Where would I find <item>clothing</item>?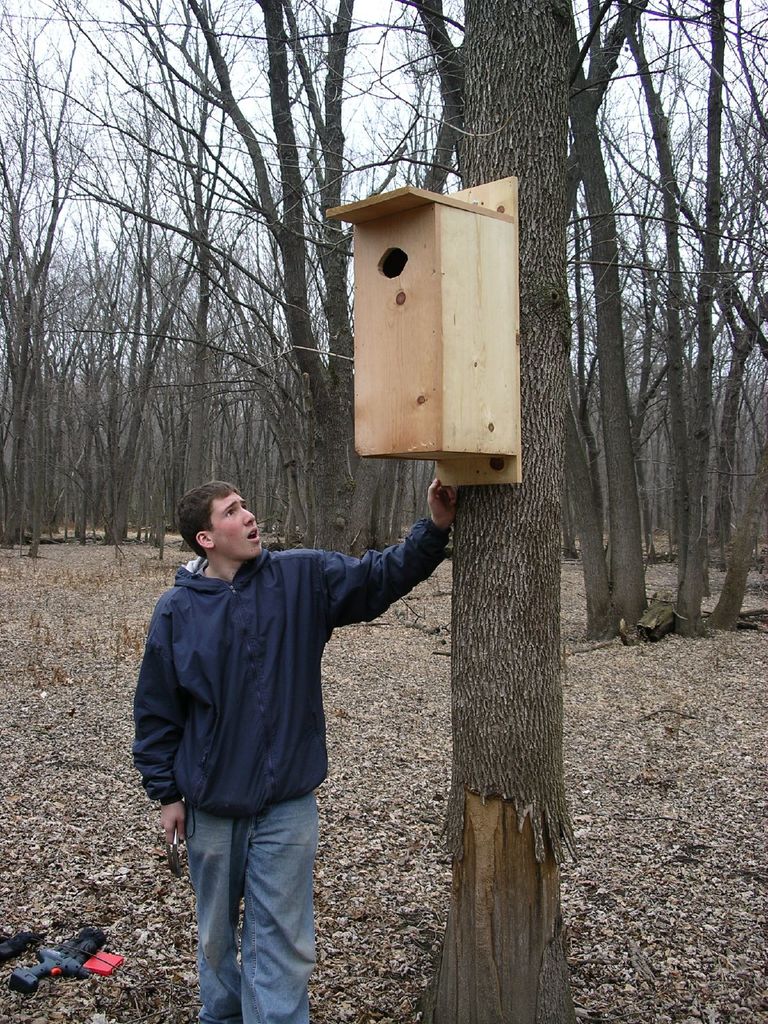
At pyautogui.locateOnScreen(191, 804, 312, 1014).
